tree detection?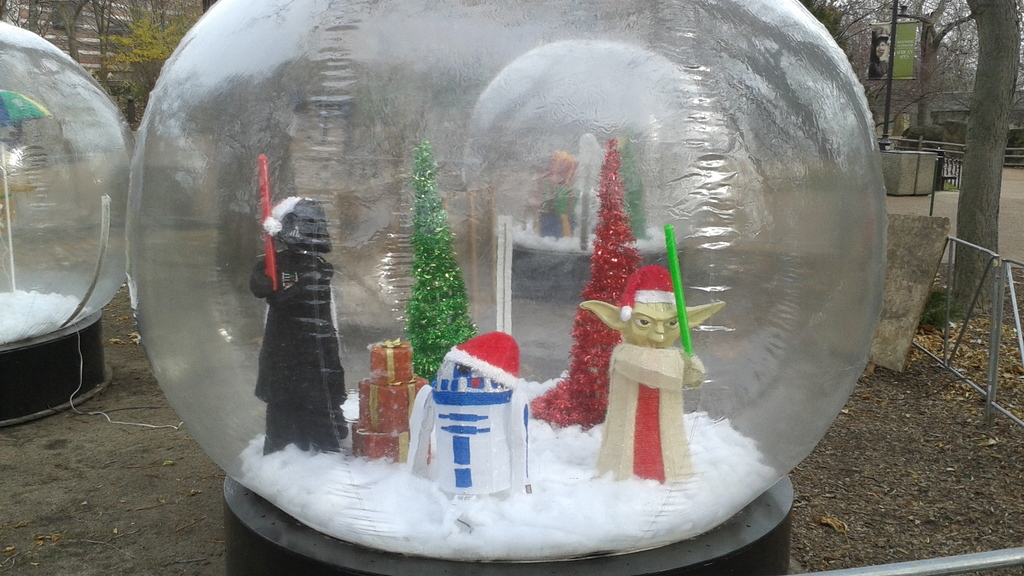
crop(951, 0, 1023, 321)
